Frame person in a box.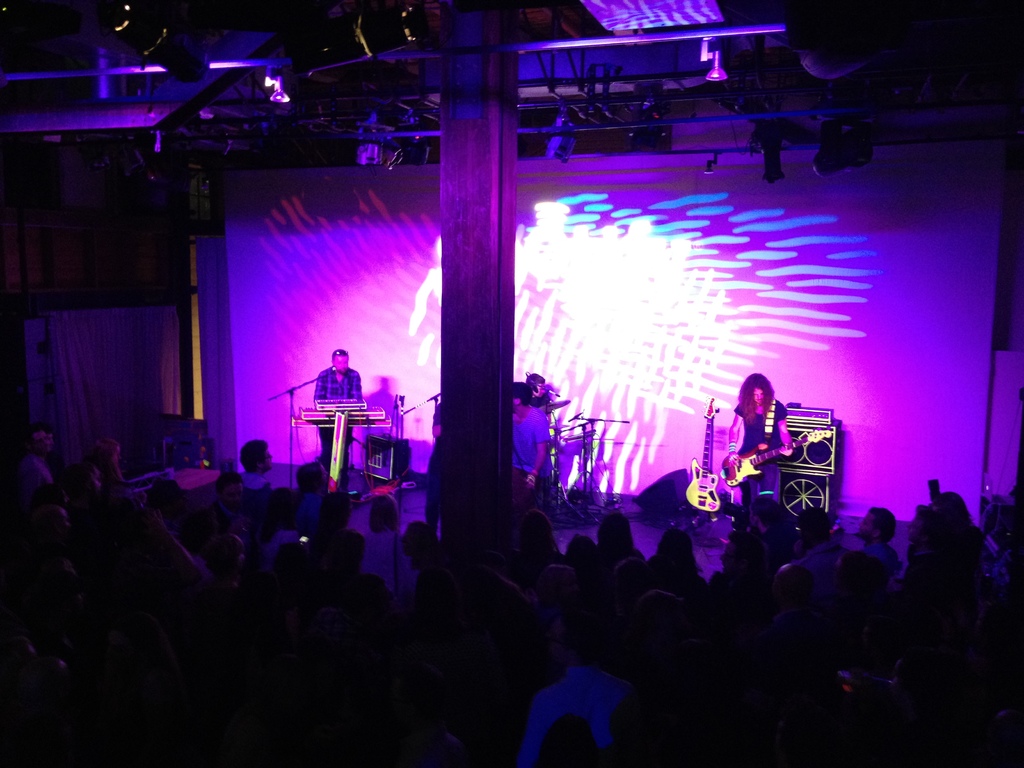
BBox(526, 367, 556, 413).
